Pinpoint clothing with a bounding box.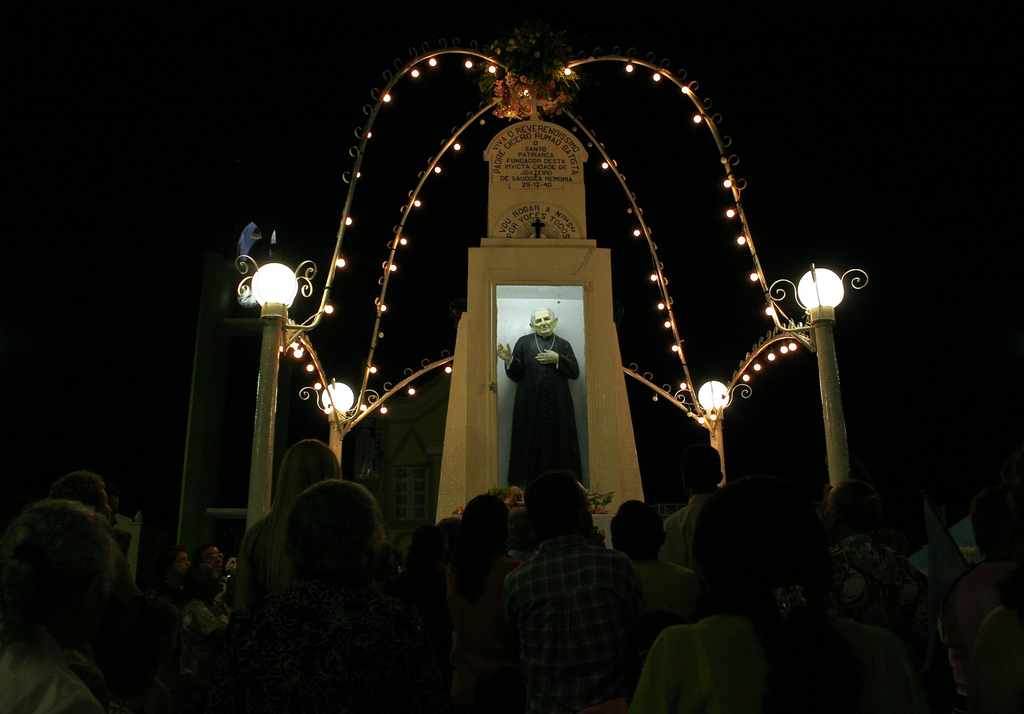
l=508, t=548, r=538, b=564.
